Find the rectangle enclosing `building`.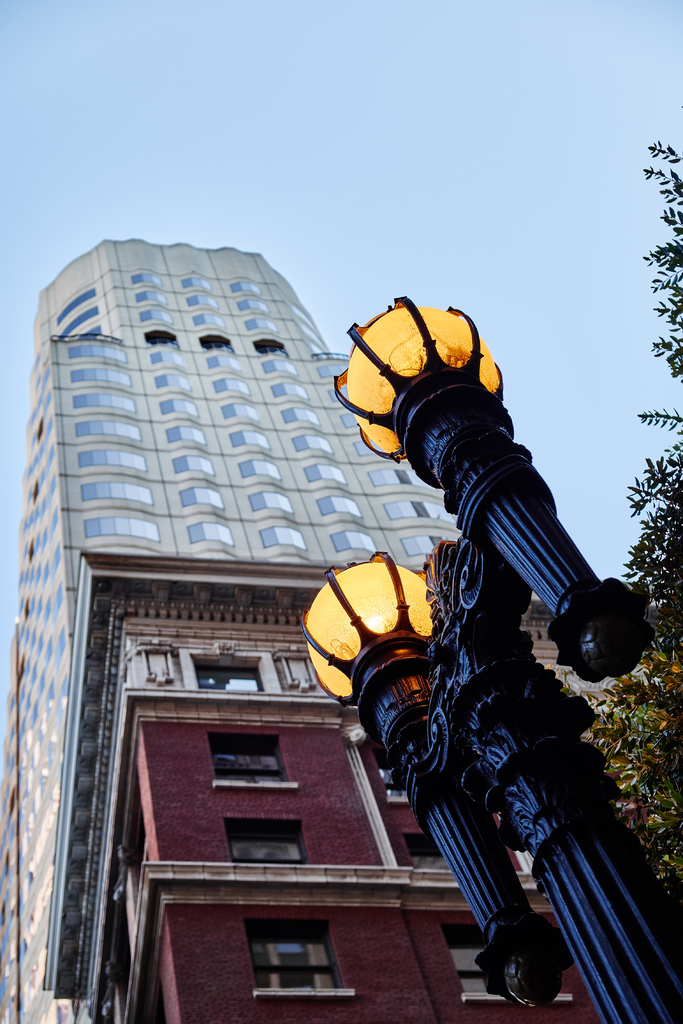
rect(0, 248, 458, 1023).
